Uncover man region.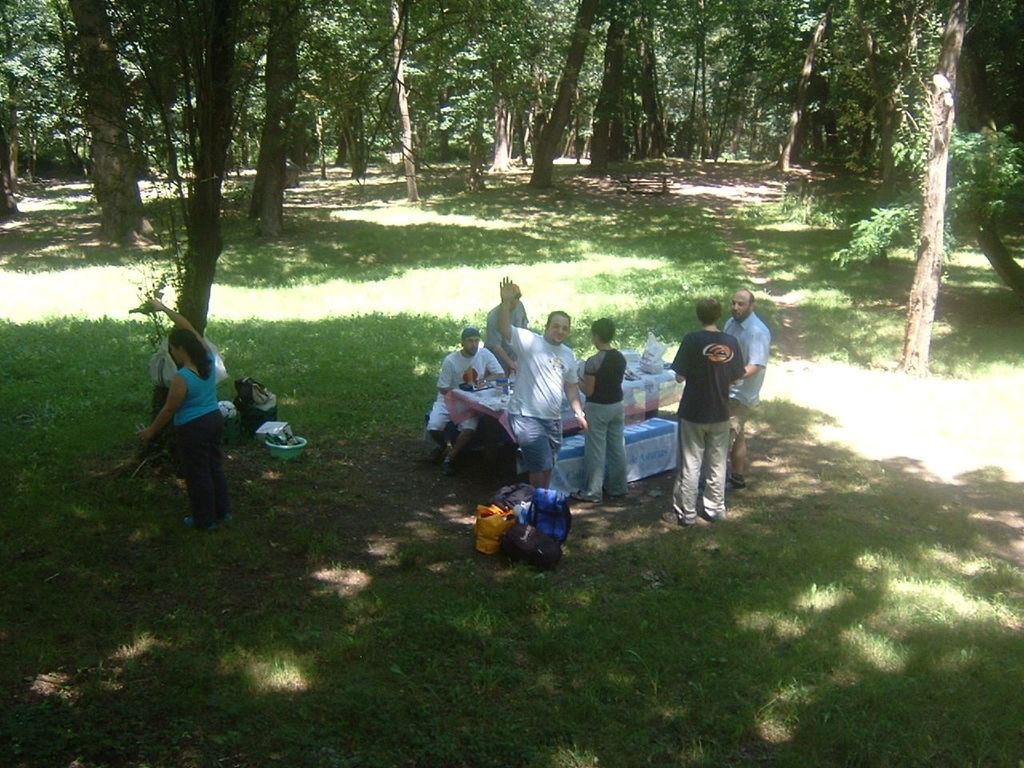
Uncovered: (left=488, top=282, right=598, bottom=487).
